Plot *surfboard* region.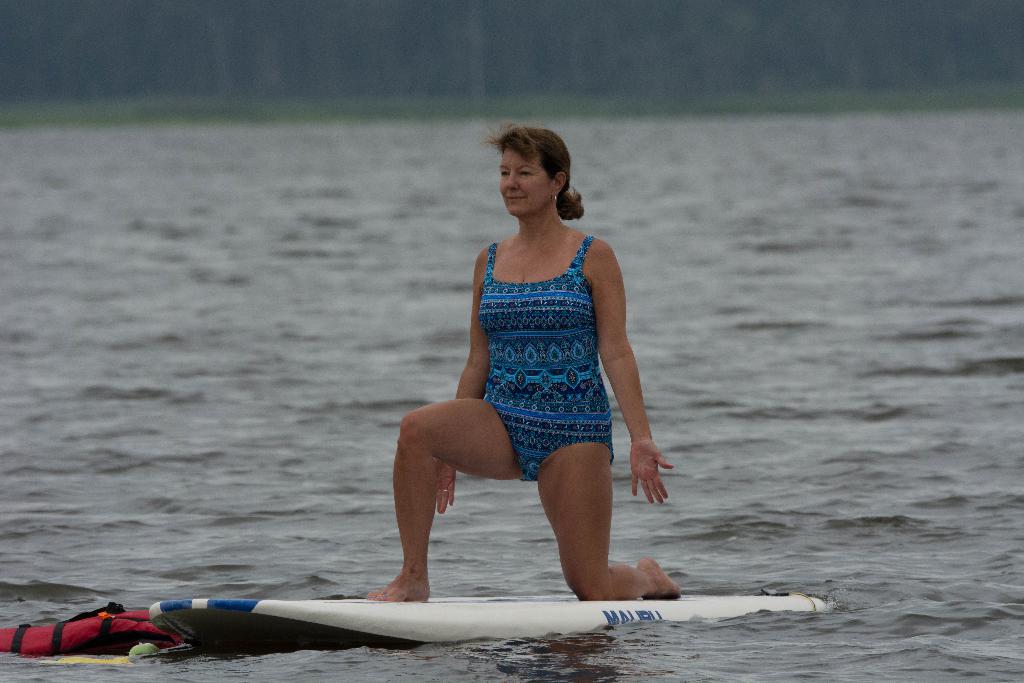
Plotted at [x1=149, y1=594, x2=829, y2=651].
